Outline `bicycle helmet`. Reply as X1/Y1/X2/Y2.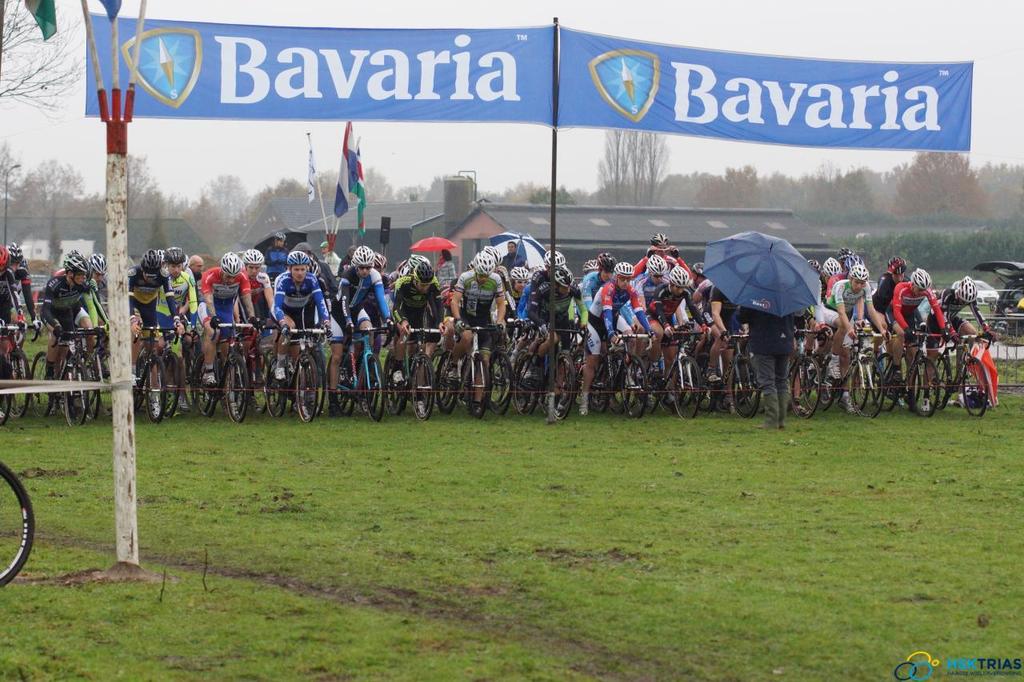
664/265/689/295.
